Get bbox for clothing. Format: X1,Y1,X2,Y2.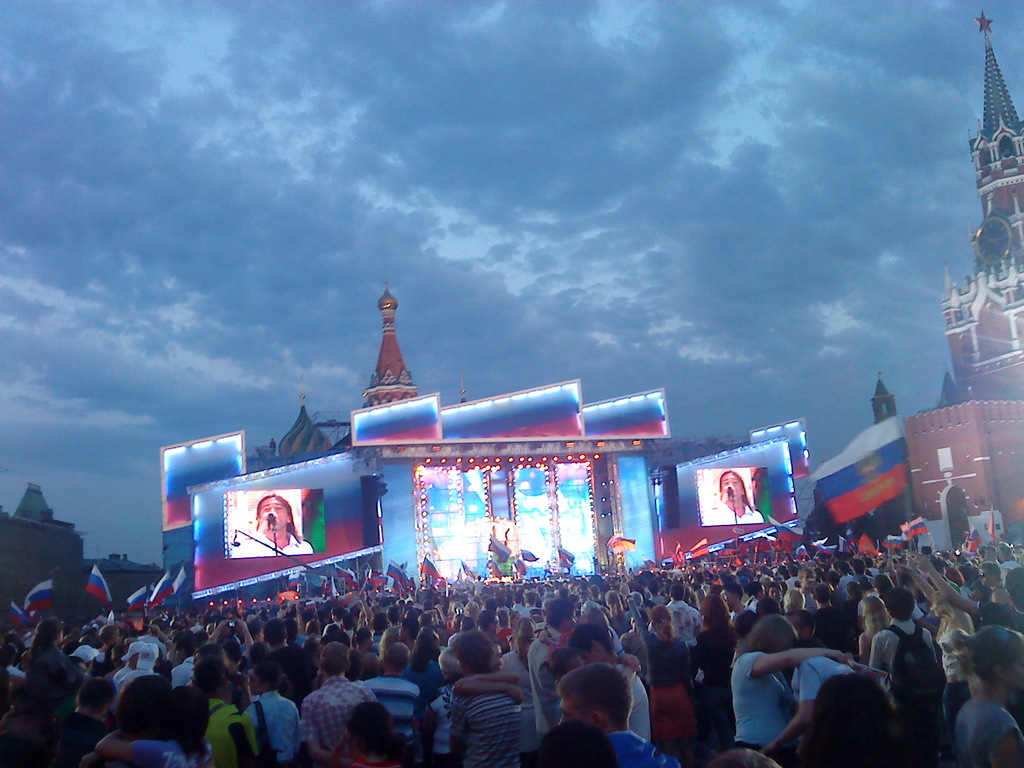
714,498,765,524.
